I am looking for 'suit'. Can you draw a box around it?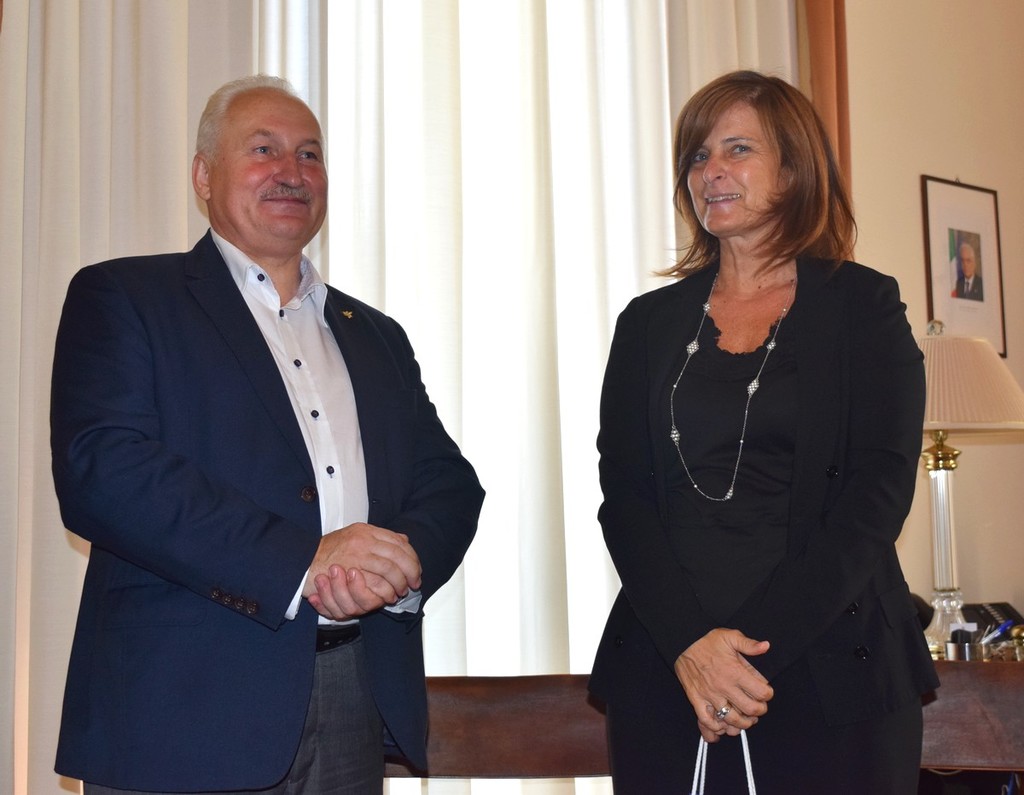
Sure, the bounding box is <box>957,279,986,297</box>.
